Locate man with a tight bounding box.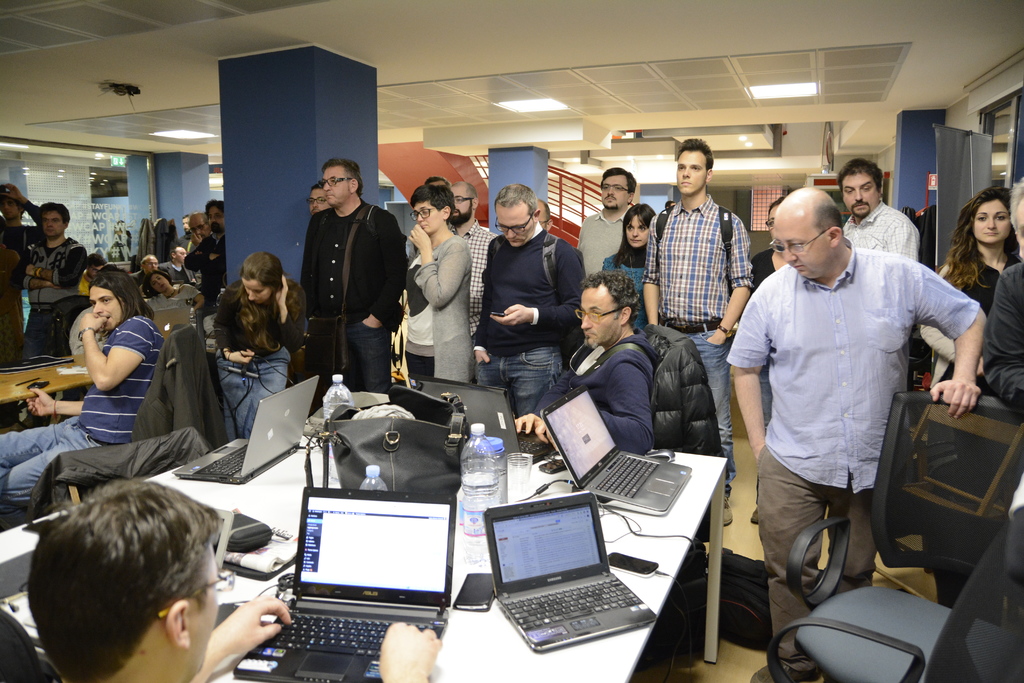
x1=470 y1=182 x2=585 y2=417.
